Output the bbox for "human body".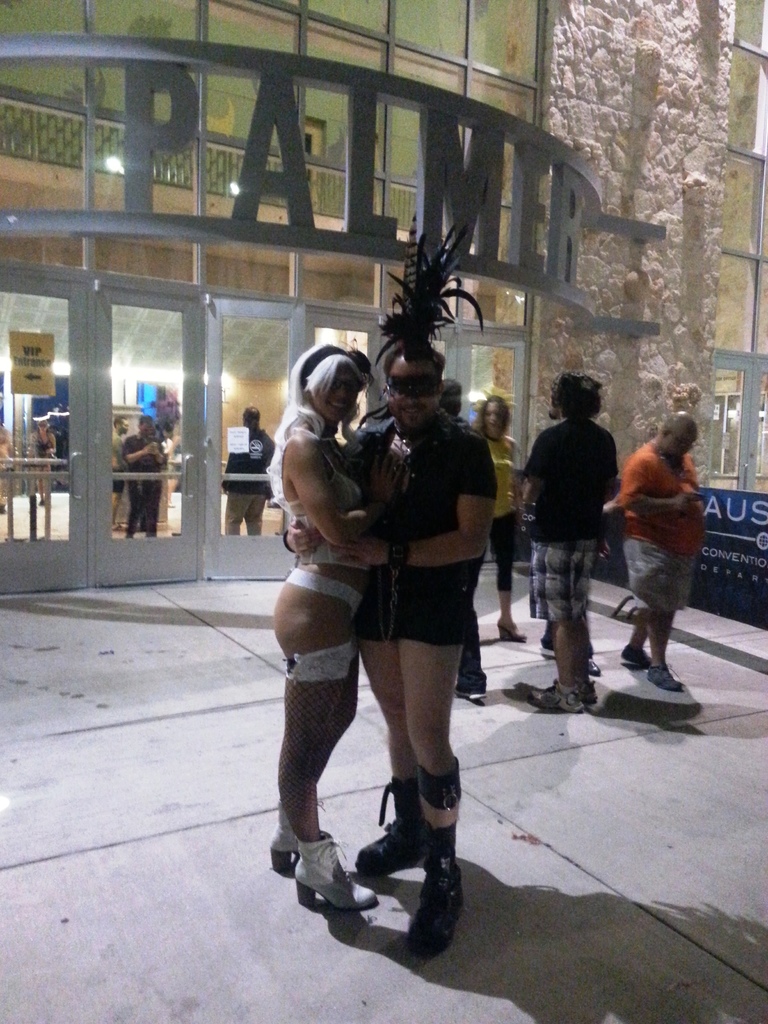
(left=284, top=223, right=496, bottom=911).
